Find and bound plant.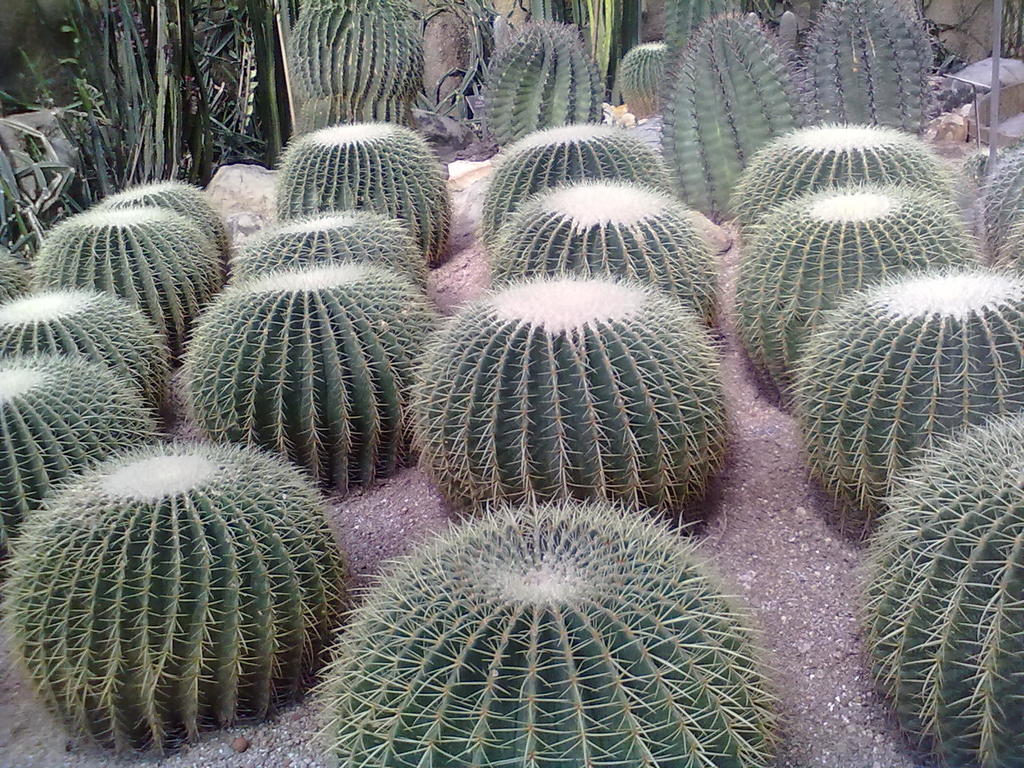
Bound: <region>0, 423, 356, 767</region>.
